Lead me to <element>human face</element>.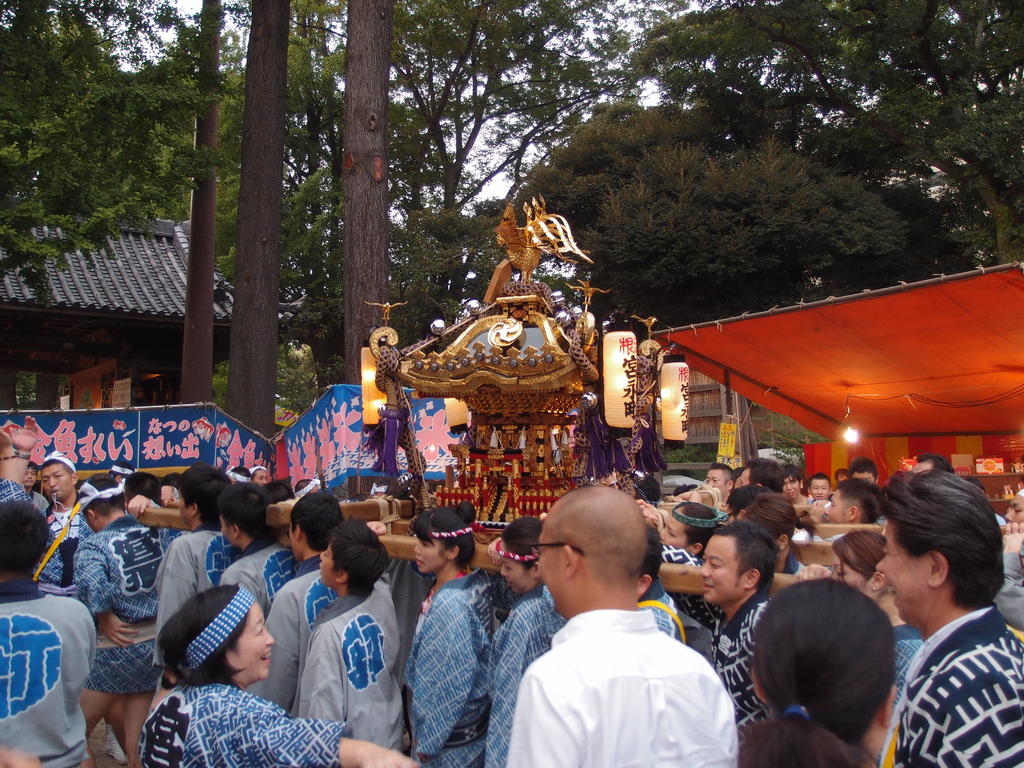
Lead to 831/553/874/591.
